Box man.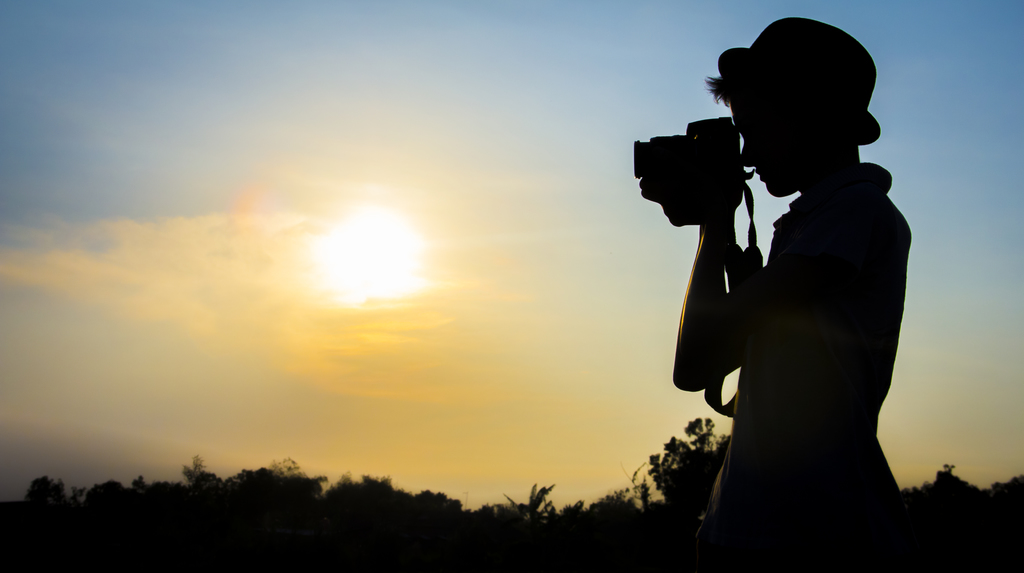
Rect(643, 29, 931, 564).
